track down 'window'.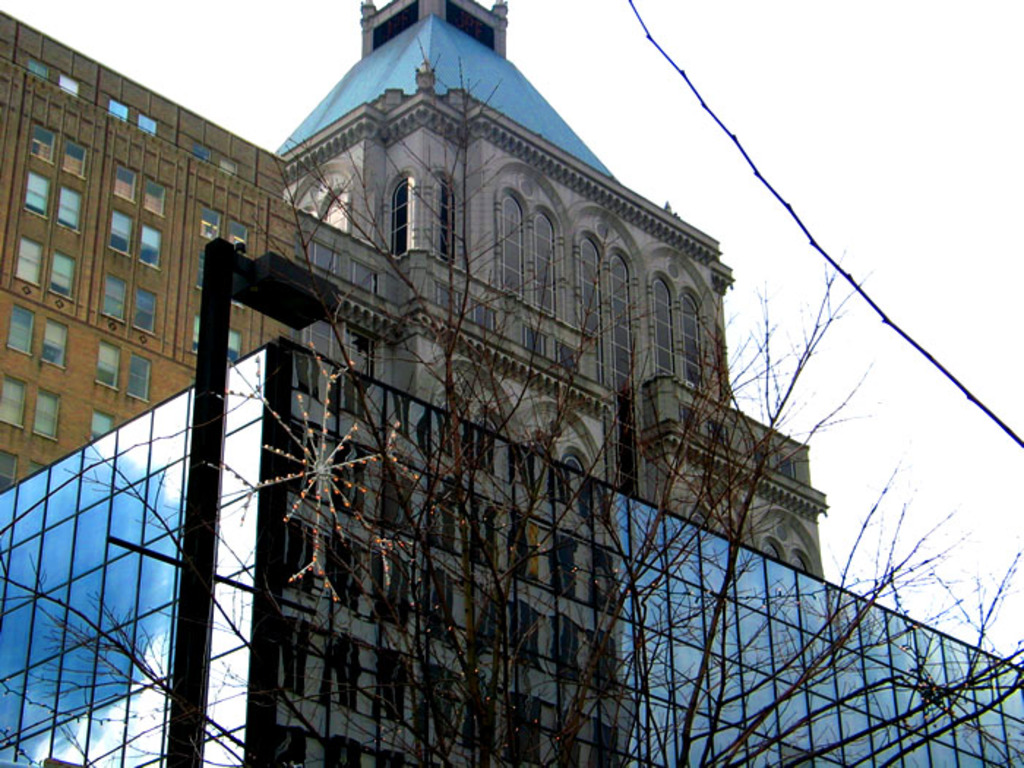
Tracked to region(105, 209, 138, 255).
